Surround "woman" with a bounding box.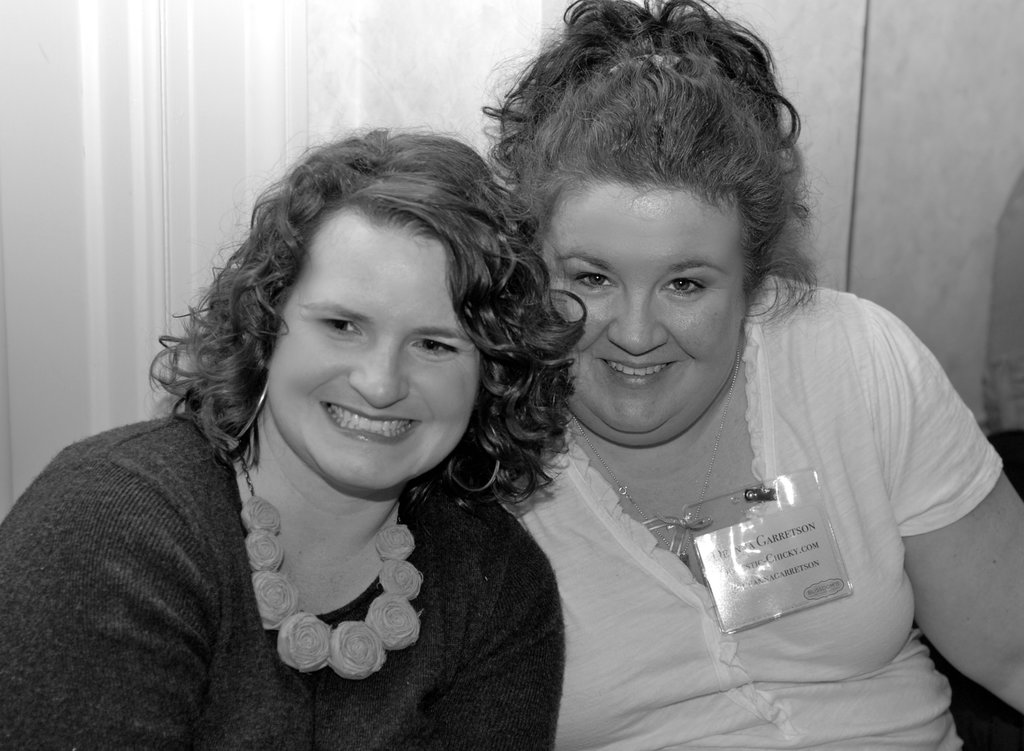
[left=38, top=106, right=611, bottom=745].
